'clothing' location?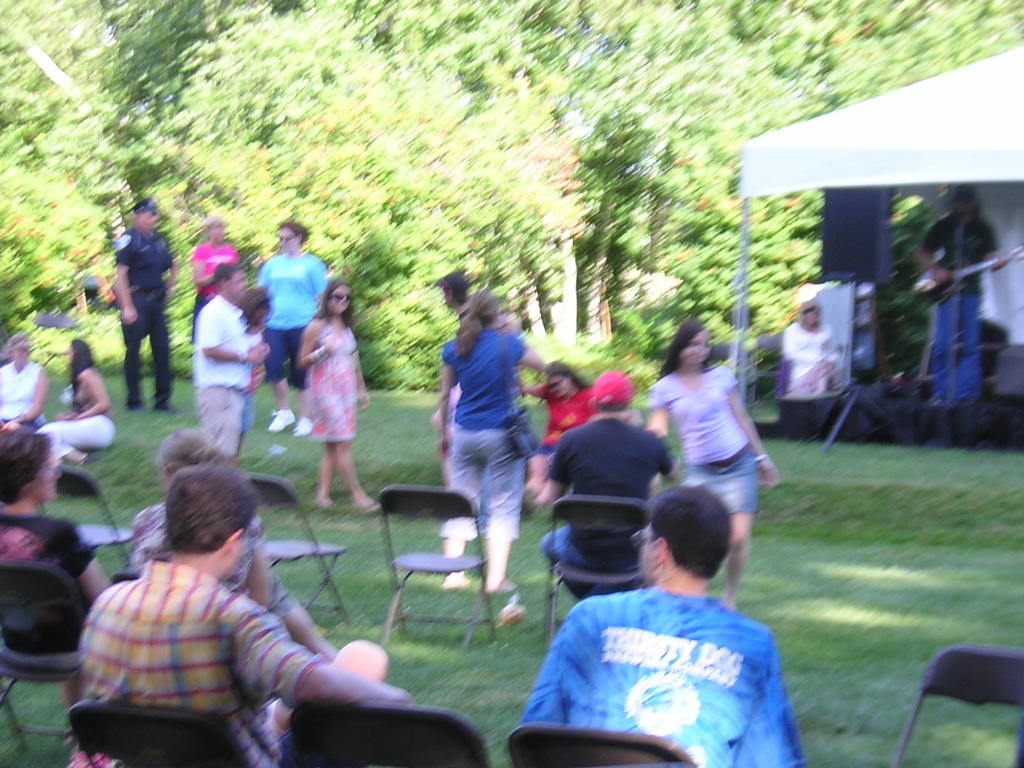
left=0, top=360, right=48, bottom=435
